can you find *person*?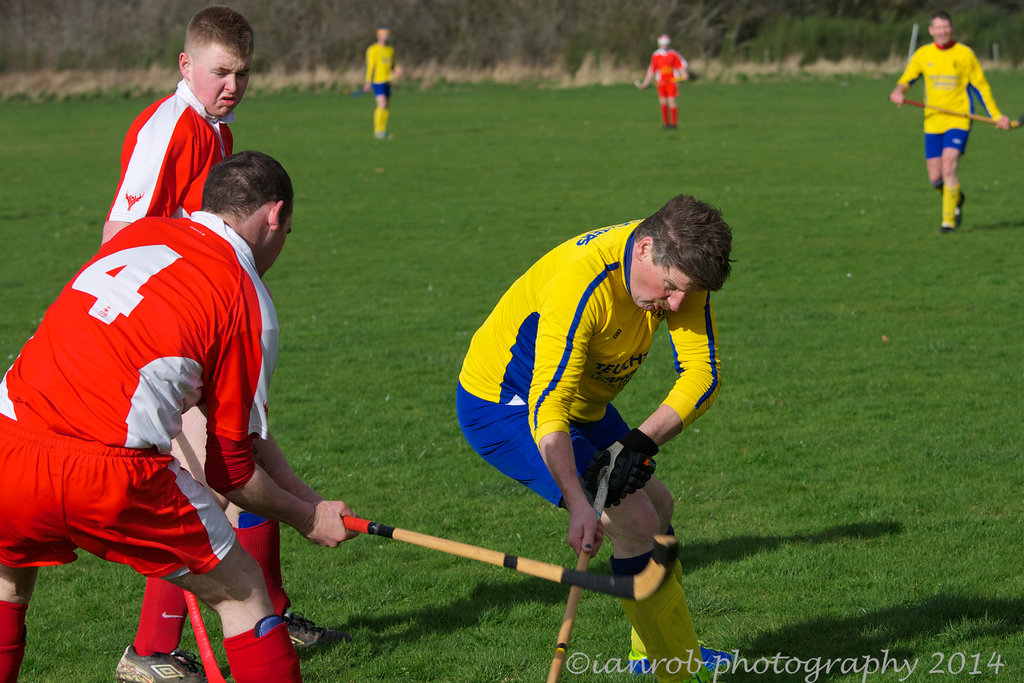
Yes, bounding box: crop(451, 197, 740, 682).
